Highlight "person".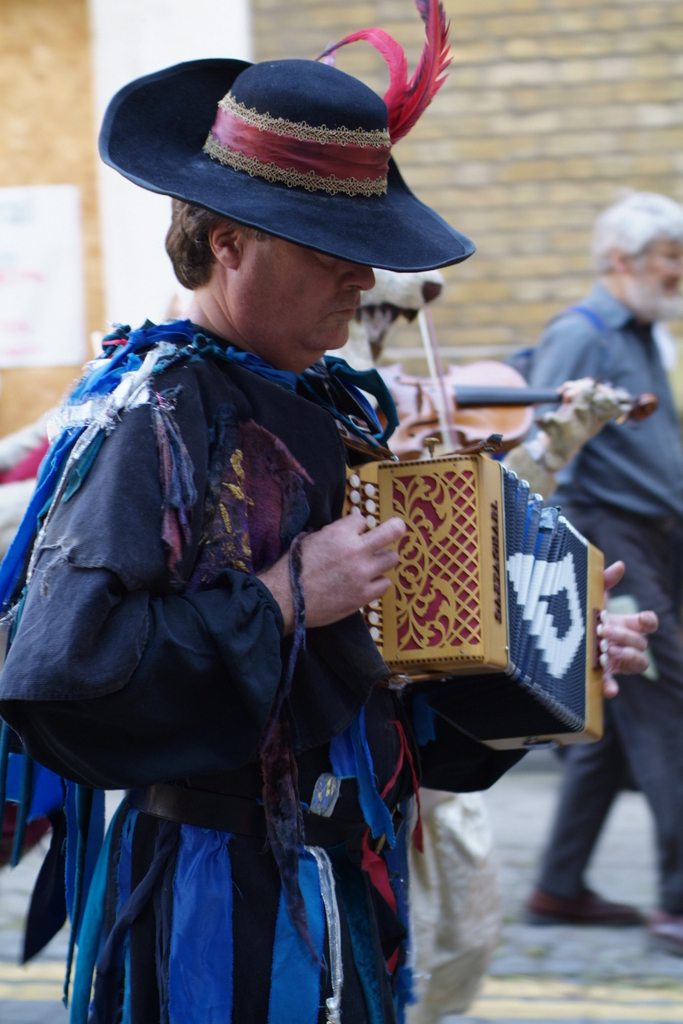
Highlighted region: detection(510, 194, 682, 925).
